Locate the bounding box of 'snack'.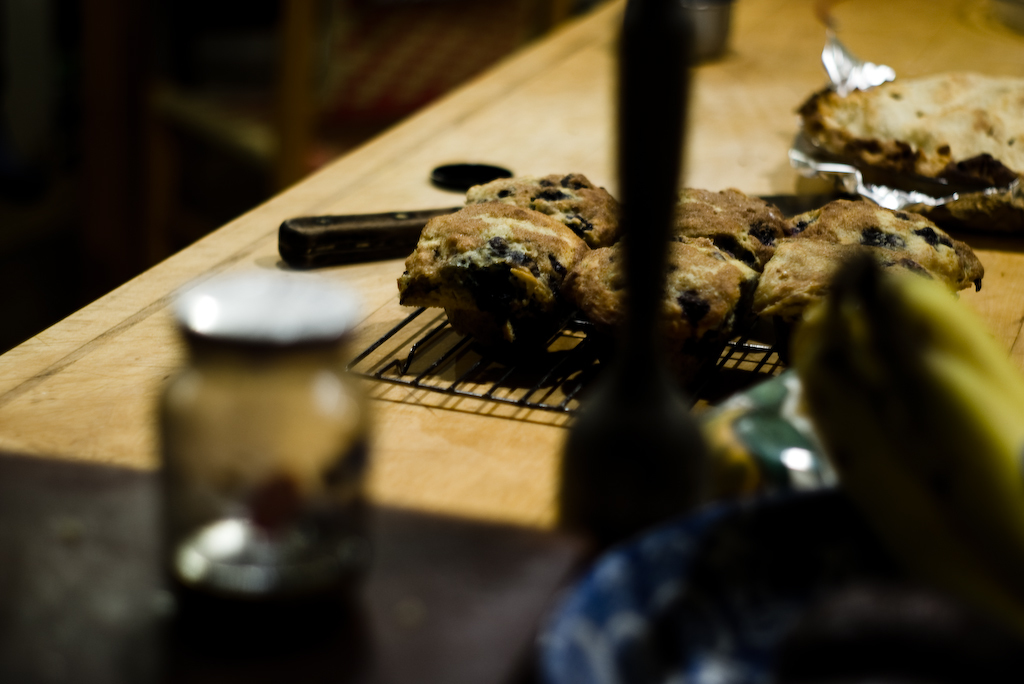
Bounding box: 789/63/1023/187.
